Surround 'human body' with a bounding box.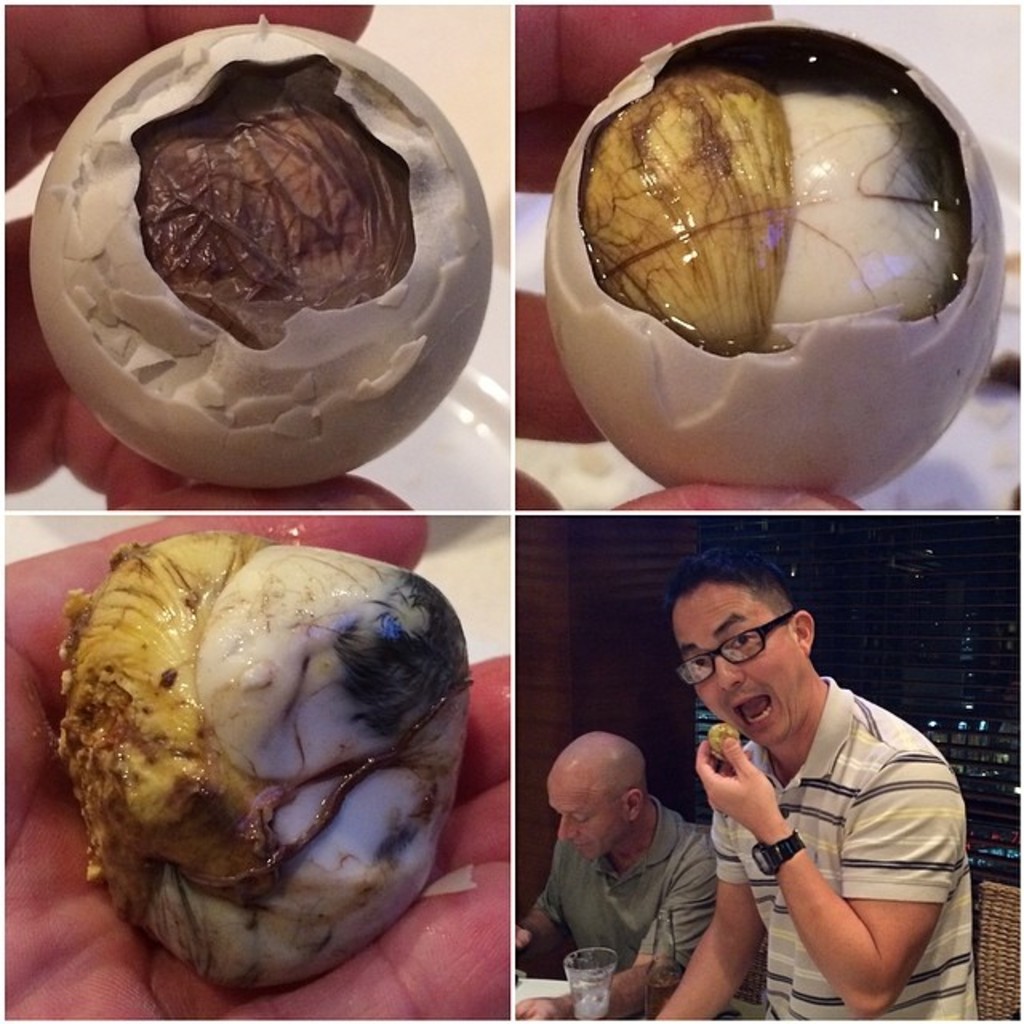
<box>520,802,717,1022</box>.
